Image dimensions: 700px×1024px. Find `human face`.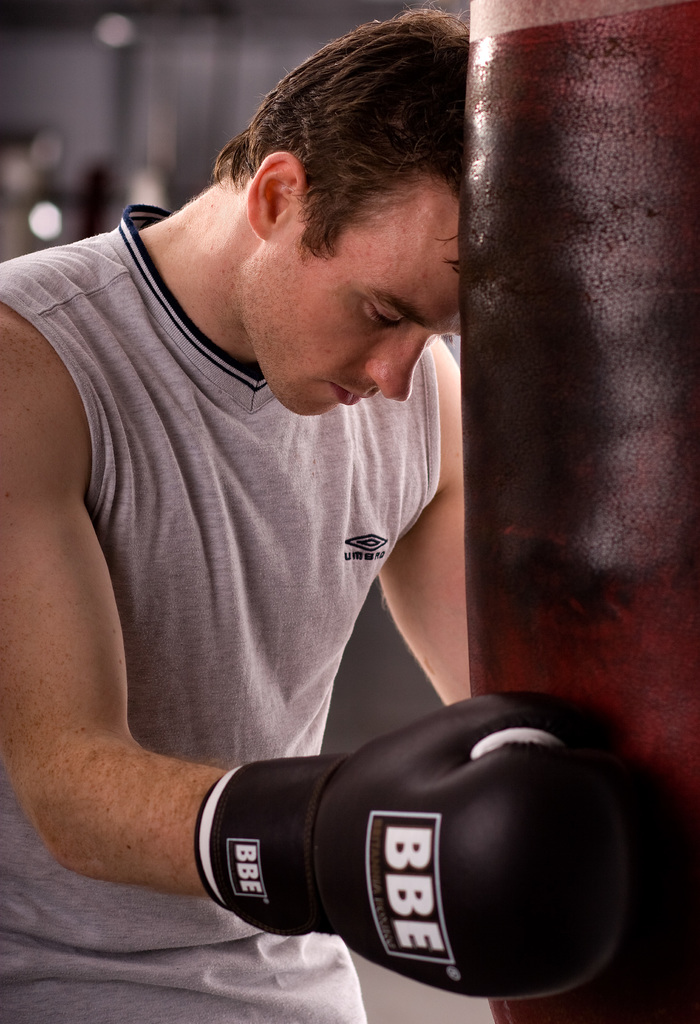
[241,182,476,413].
